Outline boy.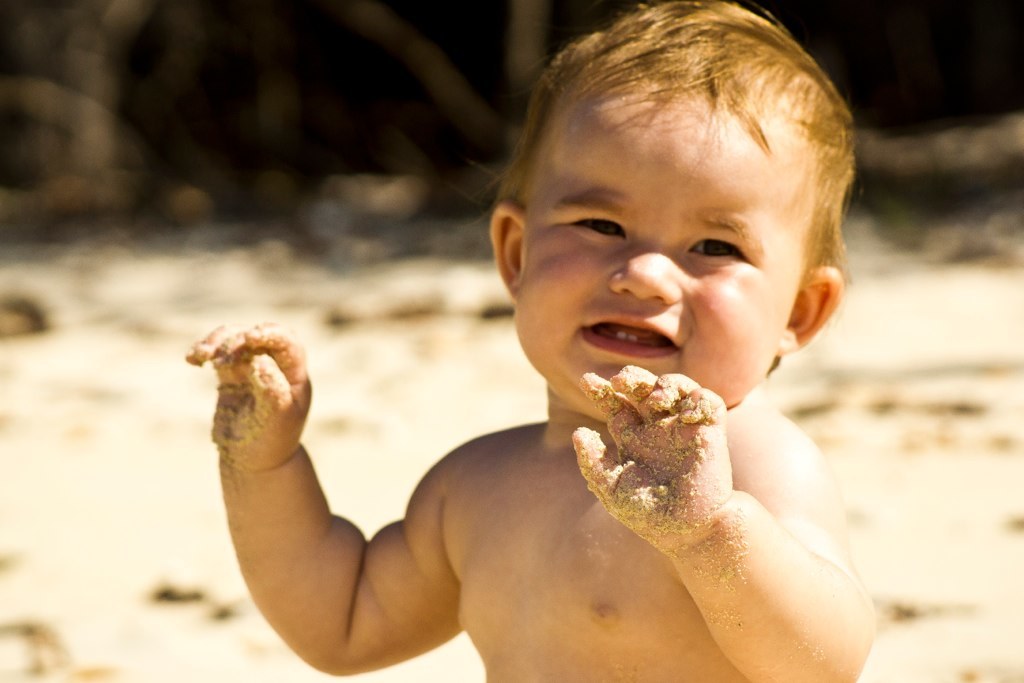
Outline: 332,43,918,635.
